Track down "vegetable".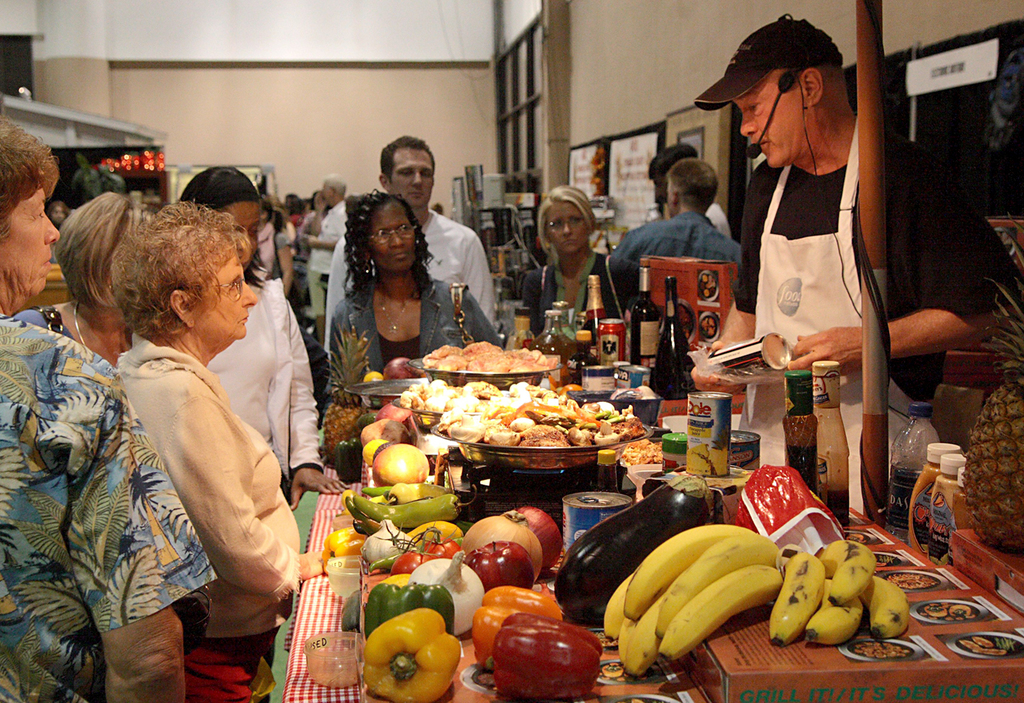
Tracked to <region>489, 610, 602, 702</region>.
